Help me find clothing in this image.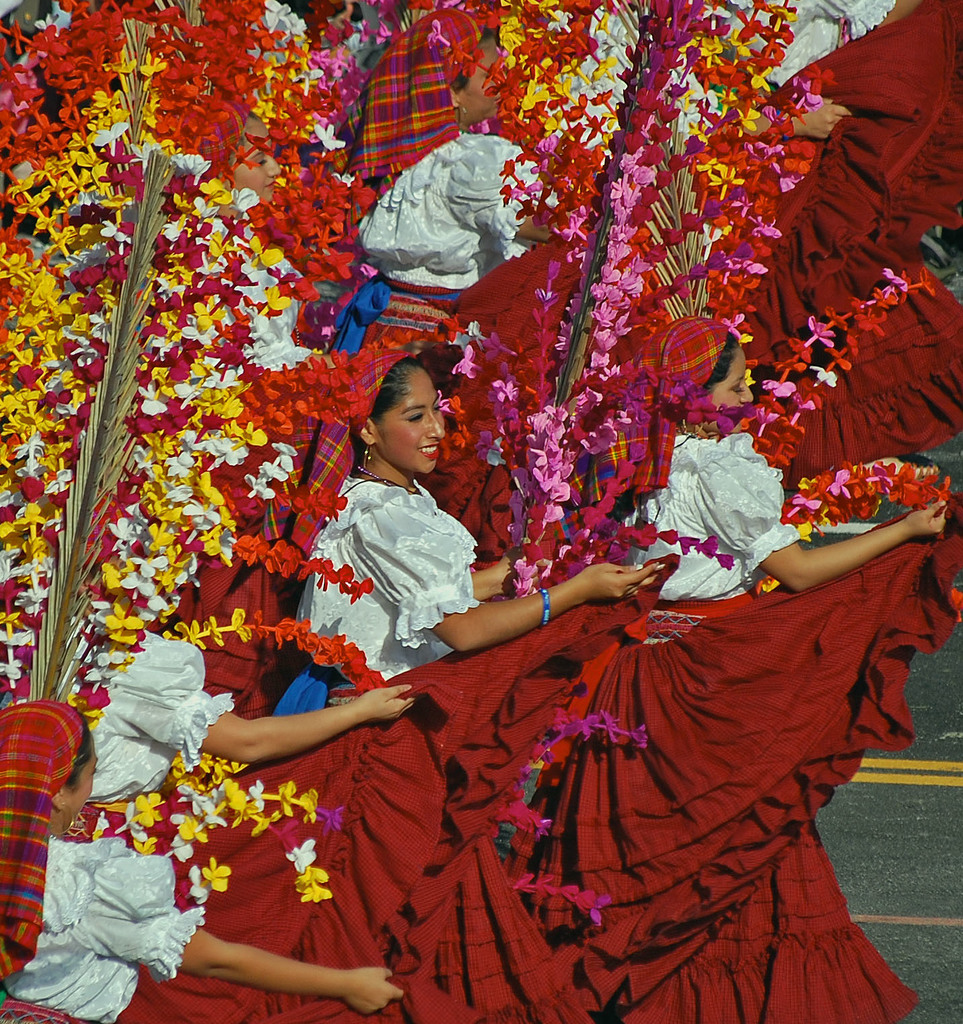
Found it: [x1=46, y1=624, x2=221, y2=810].
